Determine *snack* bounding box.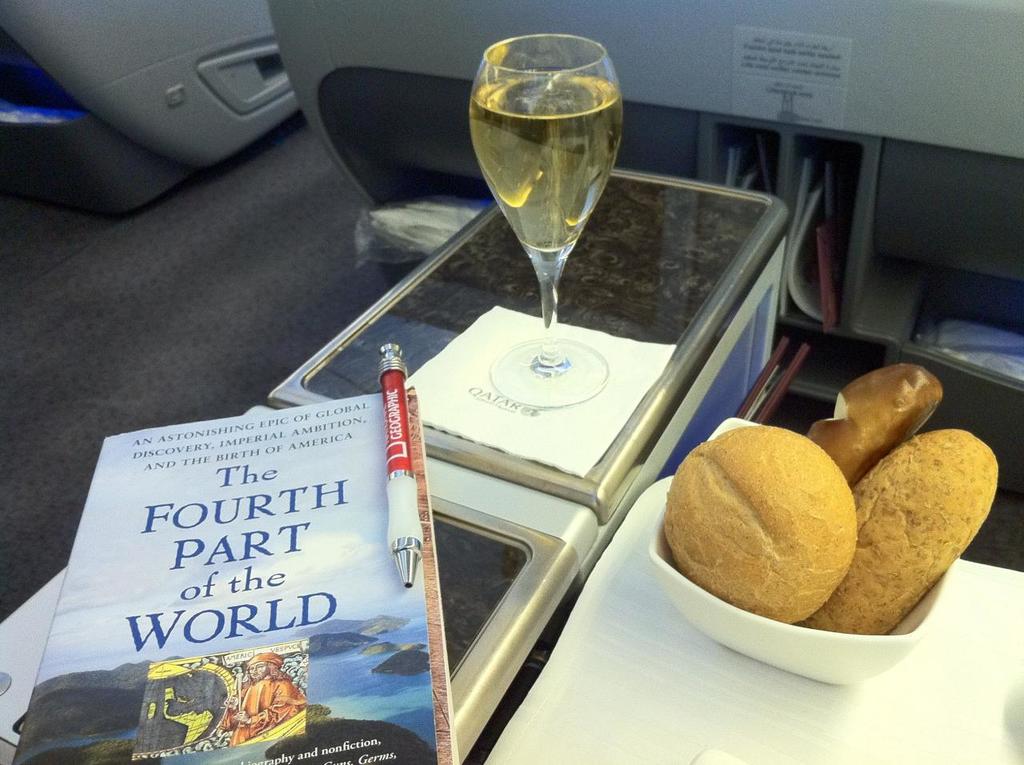
Determined: 805,360,943,486.
